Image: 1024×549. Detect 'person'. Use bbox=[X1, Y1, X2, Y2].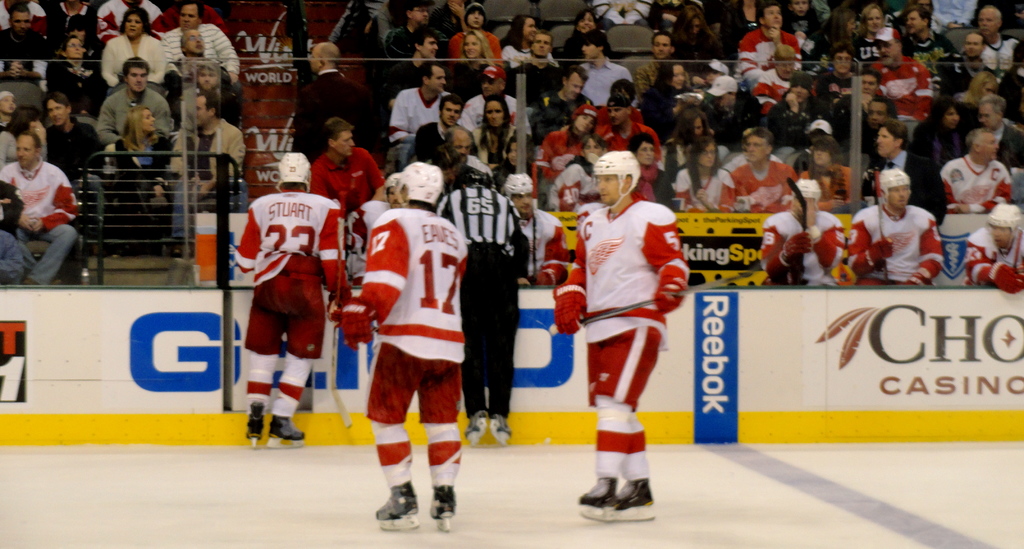
bbox=[108, 108, 179, 259].
